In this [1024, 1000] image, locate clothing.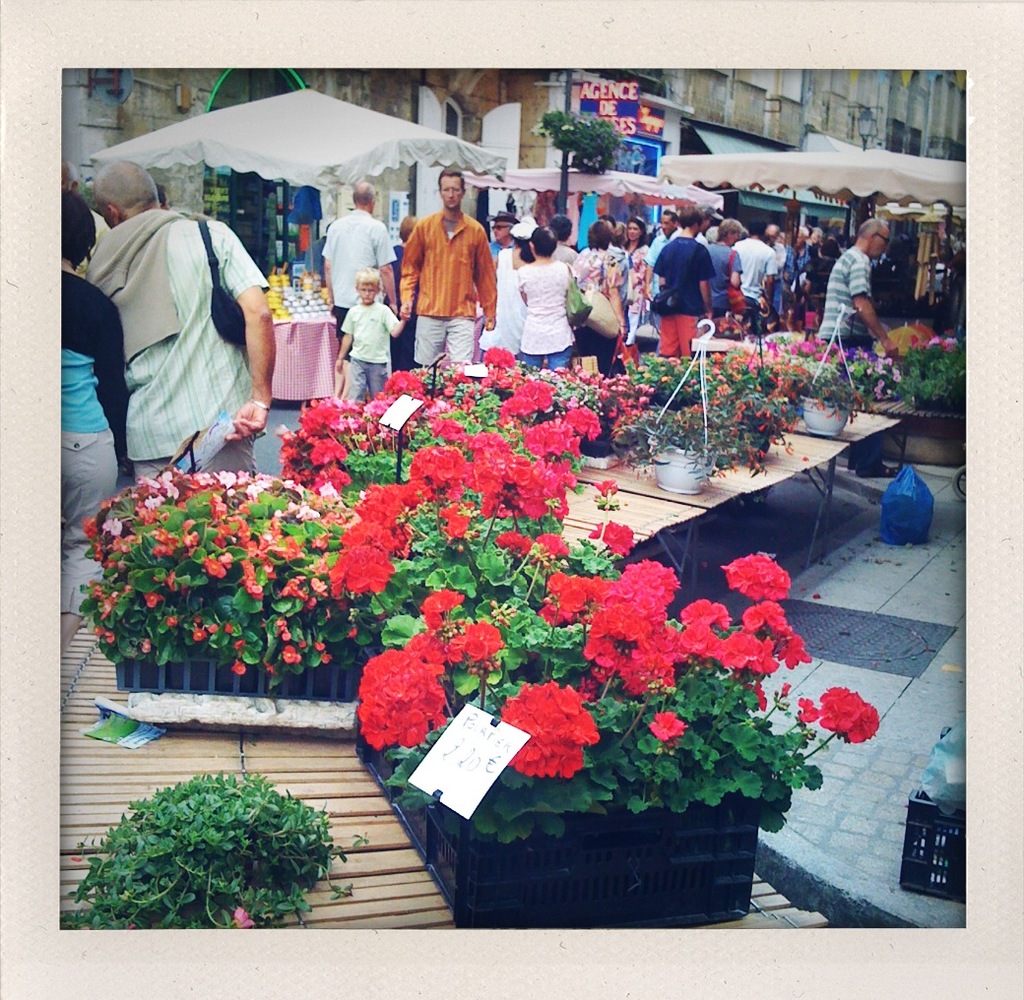
Bounding box: 325:202:389:304.
